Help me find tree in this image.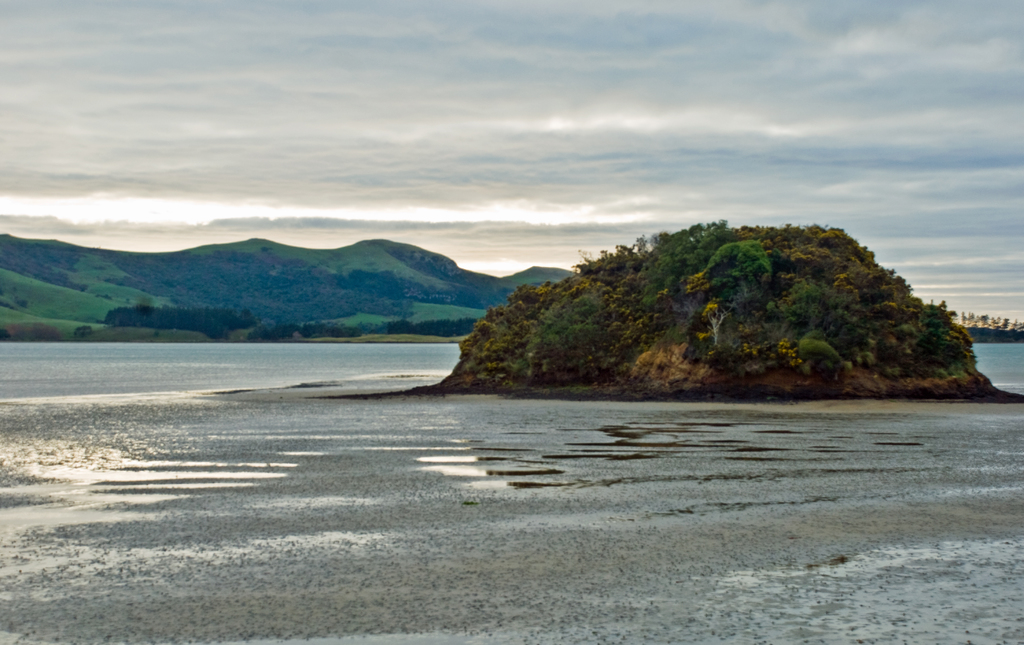
Found it: 527, 286, 609, 373.
